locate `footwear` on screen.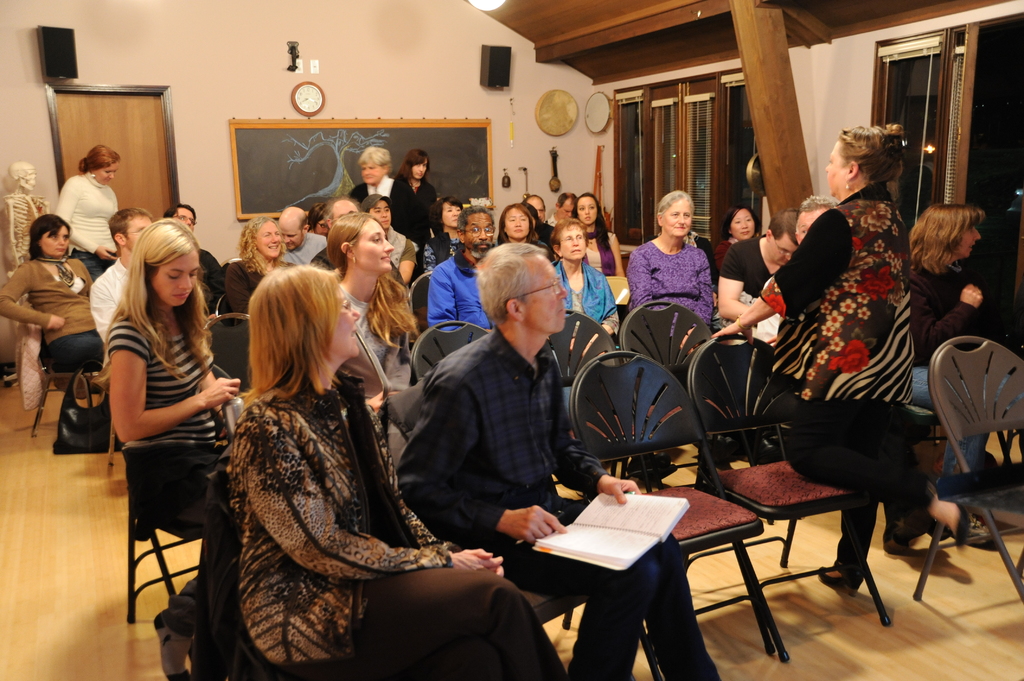
On screen at box(823, 563, 852, 592).
